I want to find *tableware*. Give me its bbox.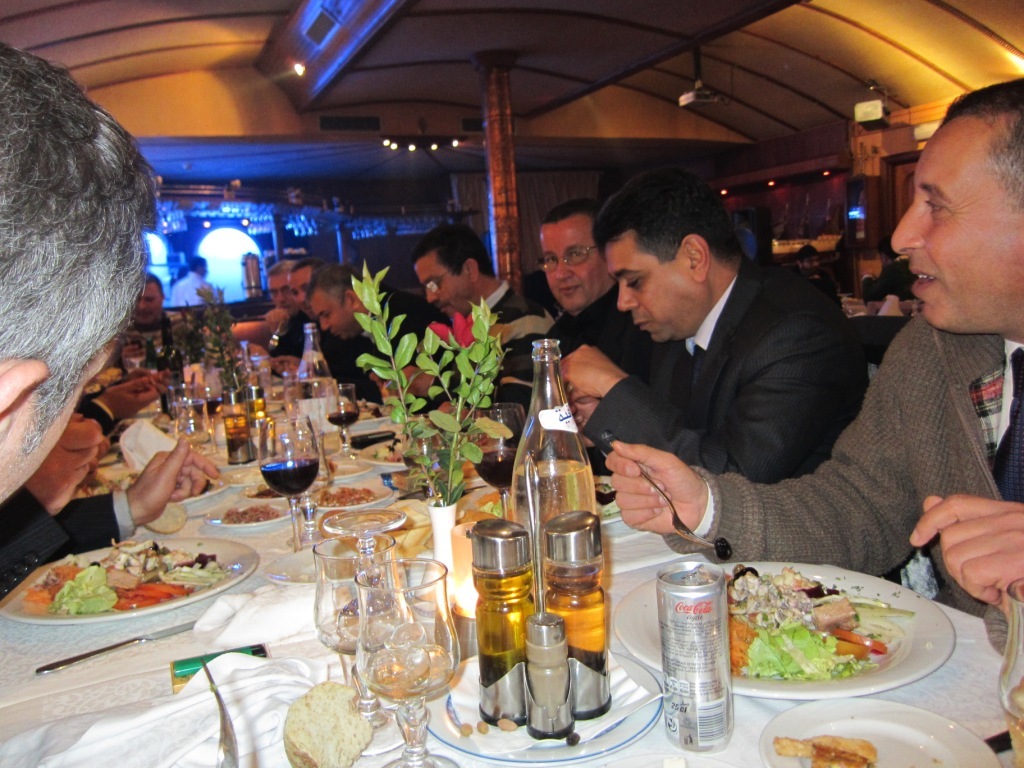
Rect(610, 563, 959, 704).
